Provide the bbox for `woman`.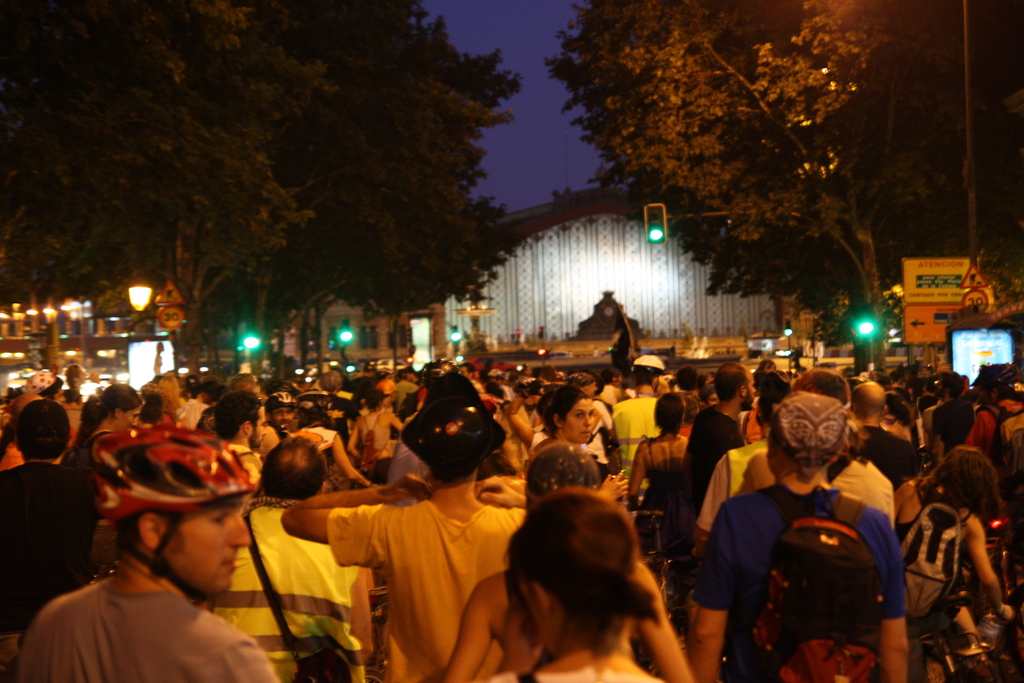
{"left": 348, "top": 391, "right": 400, "bottom": 472}.
